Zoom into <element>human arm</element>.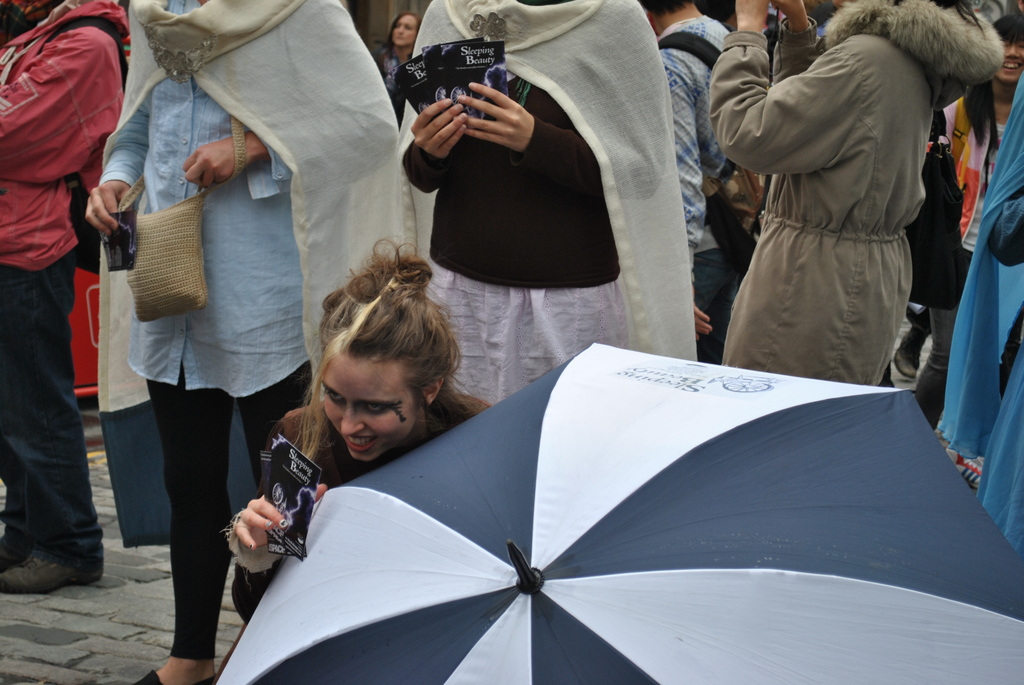
Zoom target: (453, 0, 668, 207).
